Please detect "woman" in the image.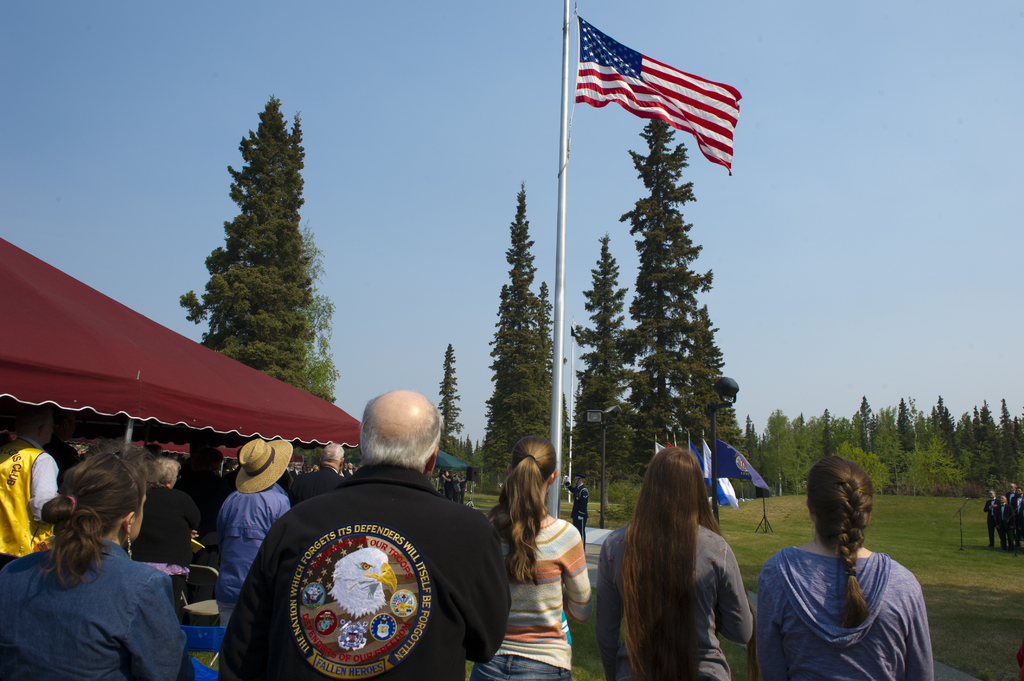
(596,443,759,680).
